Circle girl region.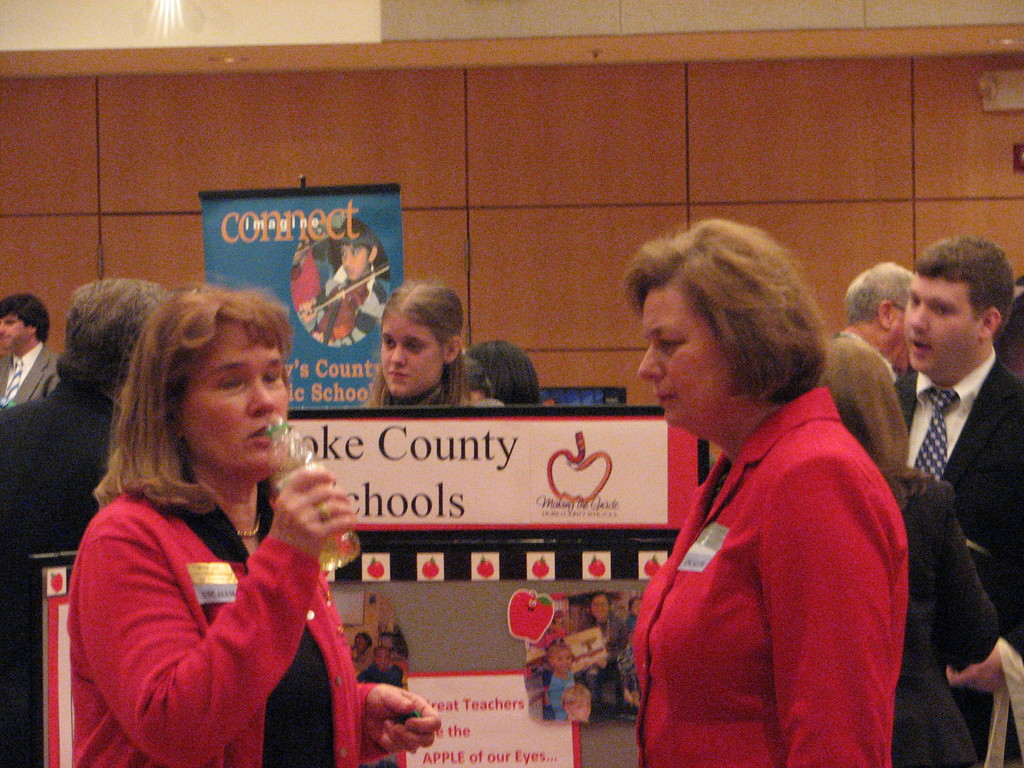
Region: 366:277:477:406.
